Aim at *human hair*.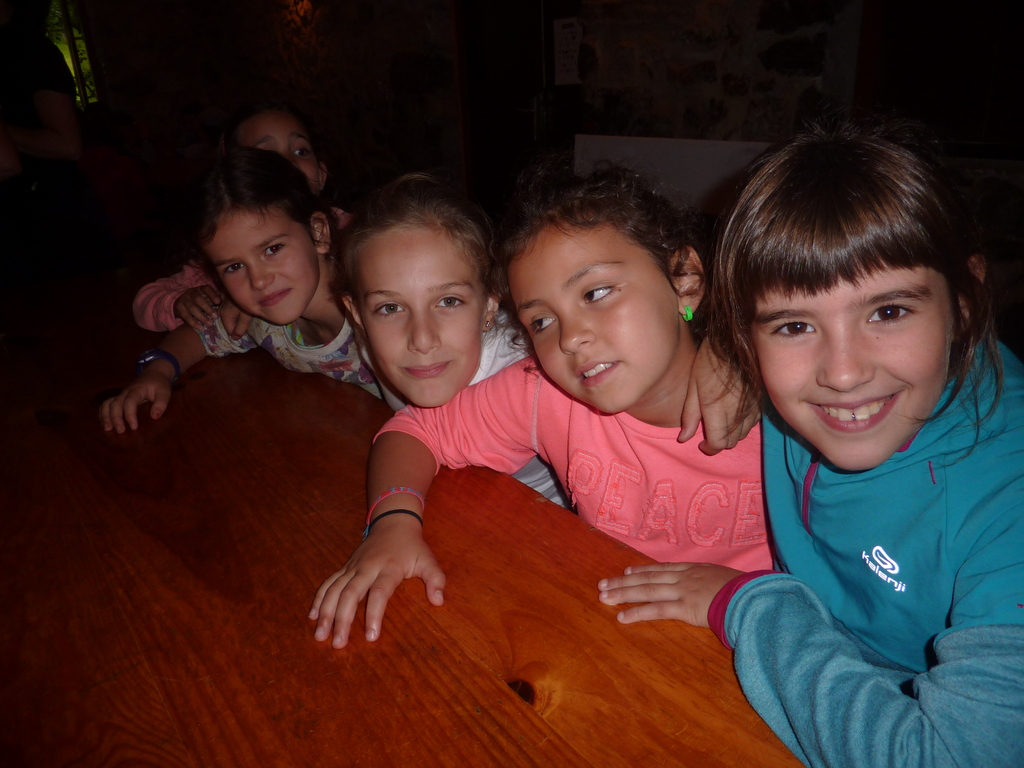
Aimed at pyautogui.locateOnScreen(330, 161, 505, 325).
